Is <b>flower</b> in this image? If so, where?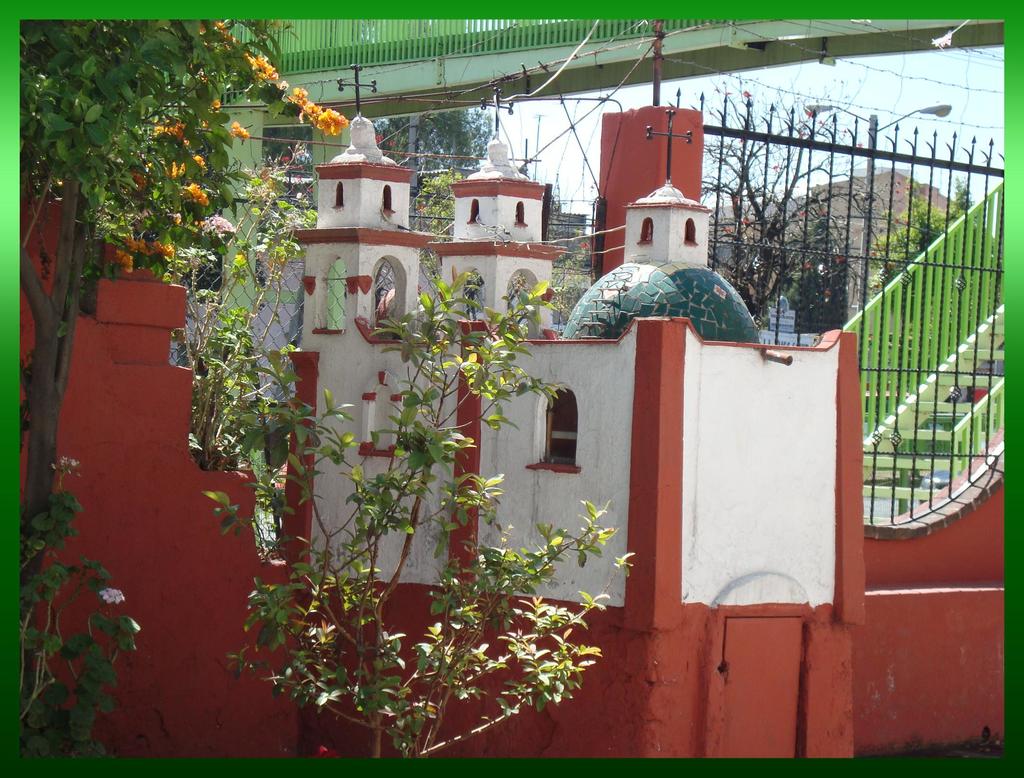
Yes, at box=[190, 153, 207, 169].
